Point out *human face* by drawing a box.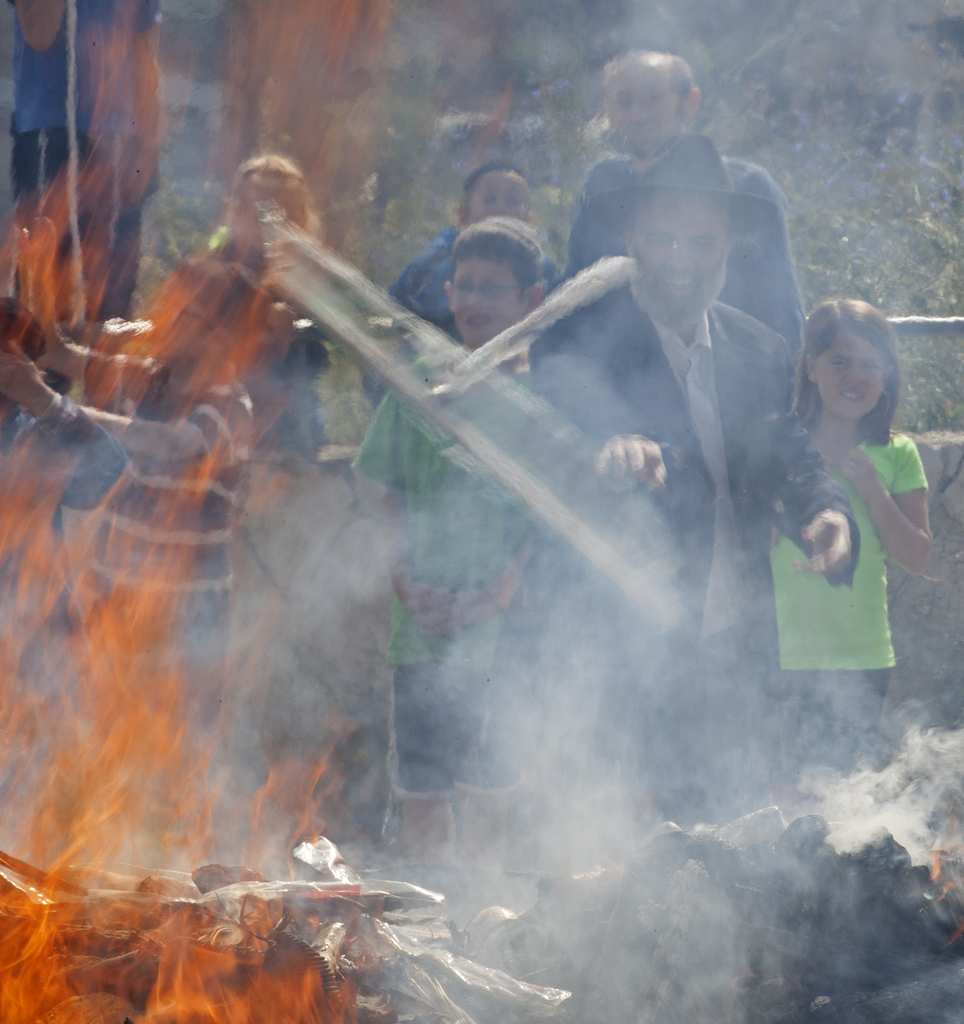
815/333/893/424.
